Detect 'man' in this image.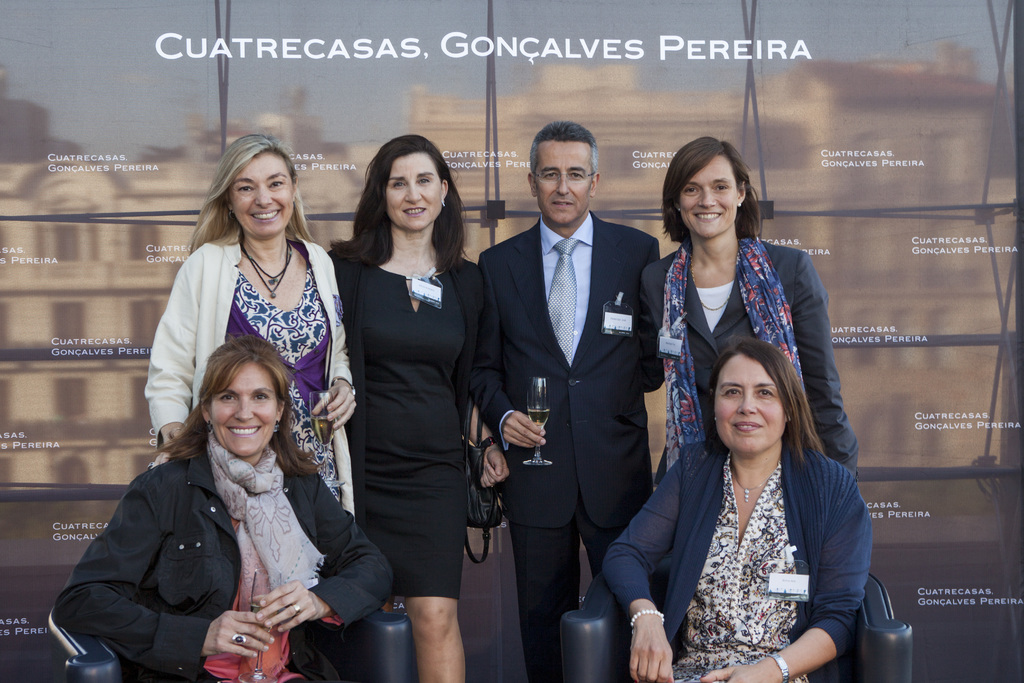
Detection: (465,108,670,664).
